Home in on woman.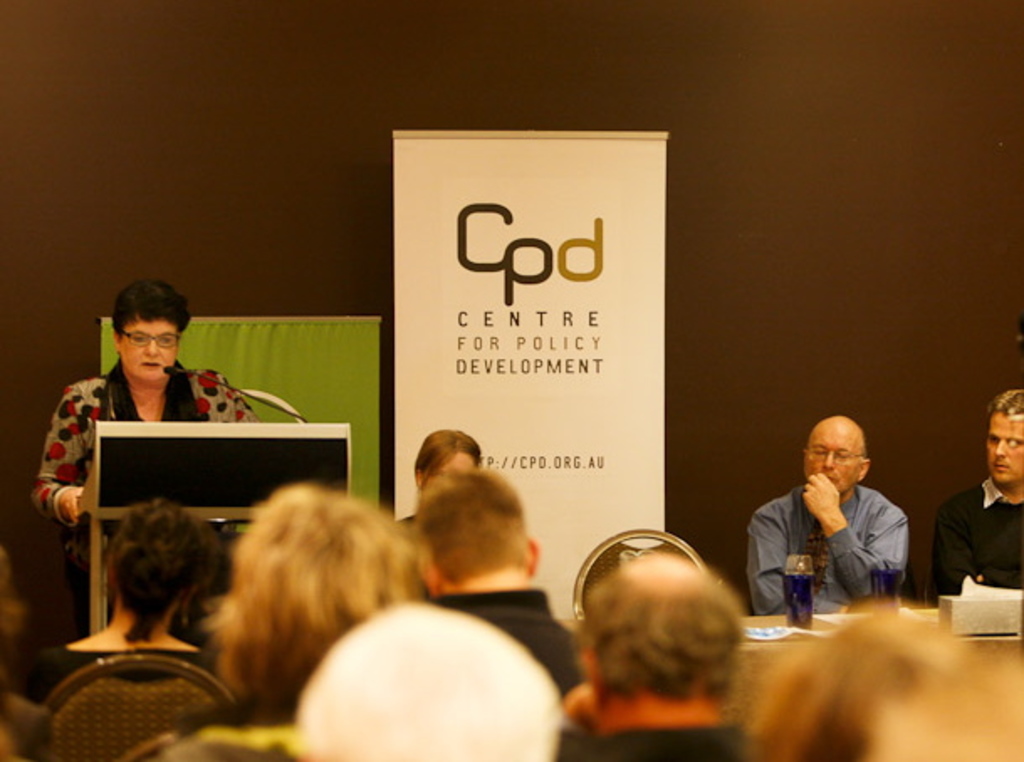
Homed in at Rect(13, 502, 220, 708).
